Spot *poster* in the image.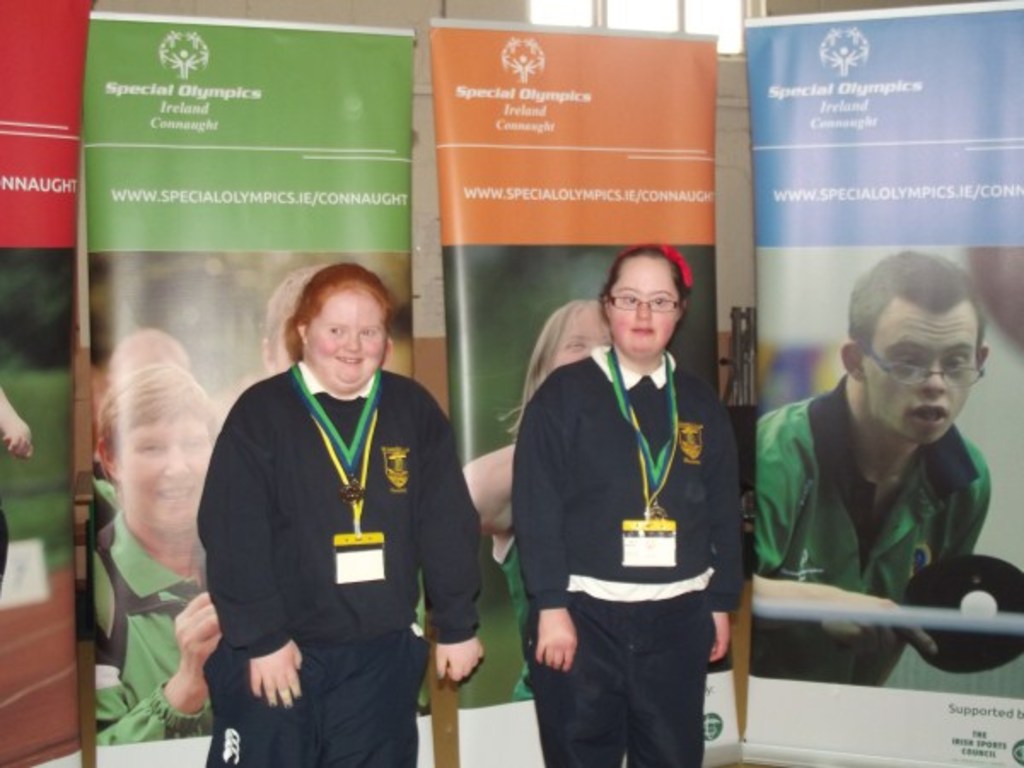
*poster* found at select_region(736, 0, 1022, 766).
